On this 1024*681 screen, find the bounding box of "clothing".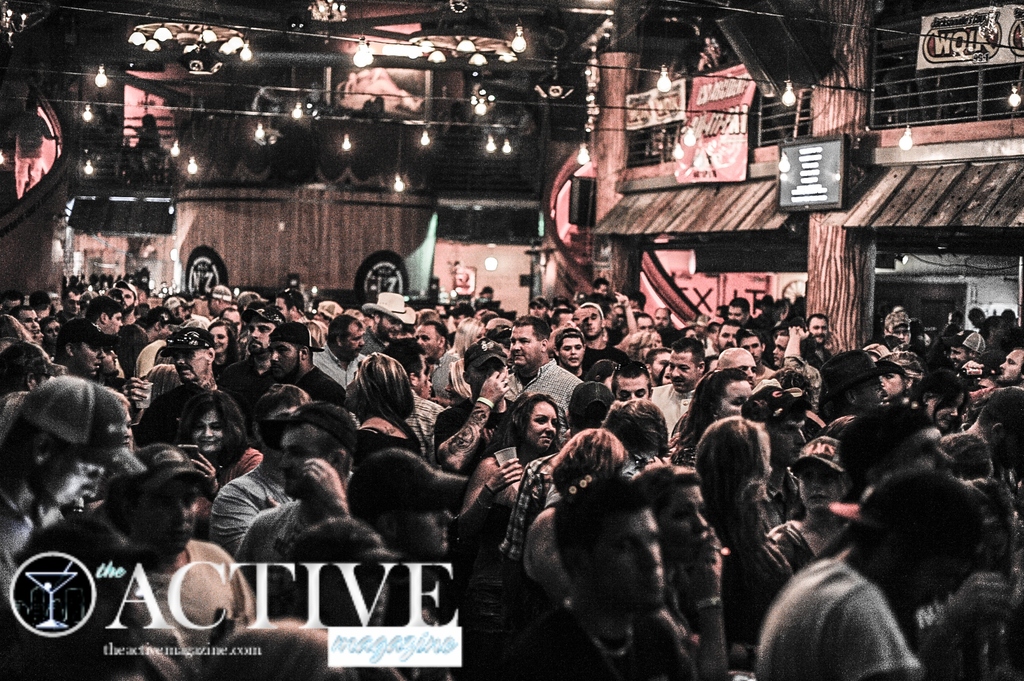
Bounding box: 116,323,147,379.
